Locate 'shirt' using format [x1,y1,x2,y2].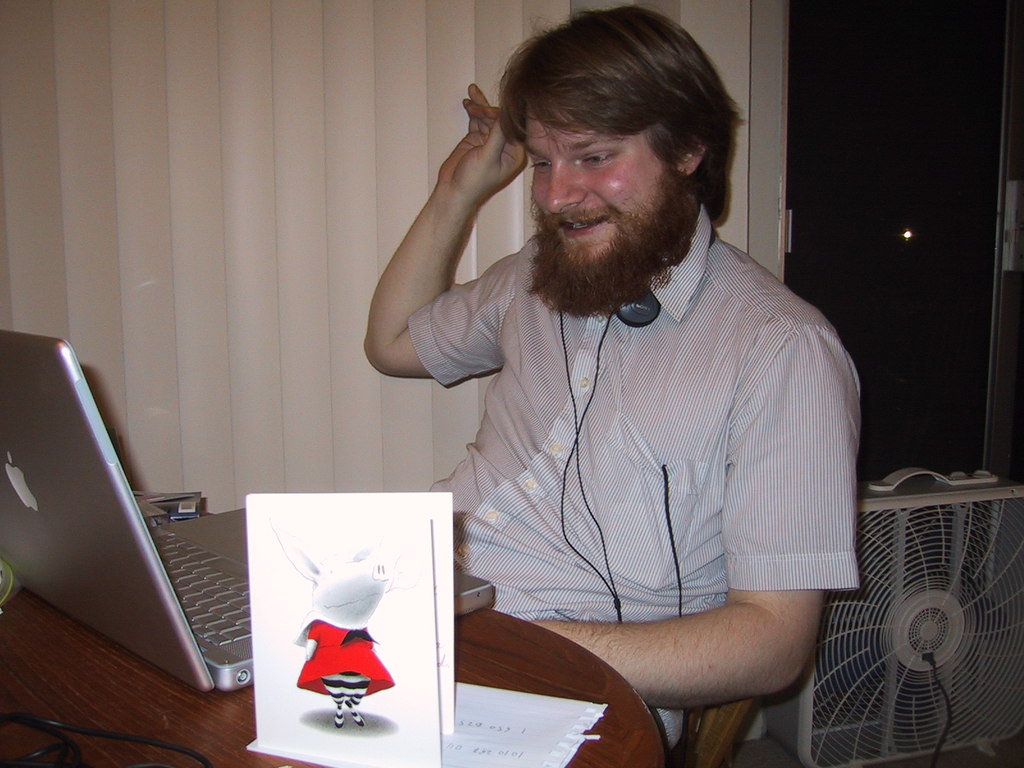
[408,171,849,679].
